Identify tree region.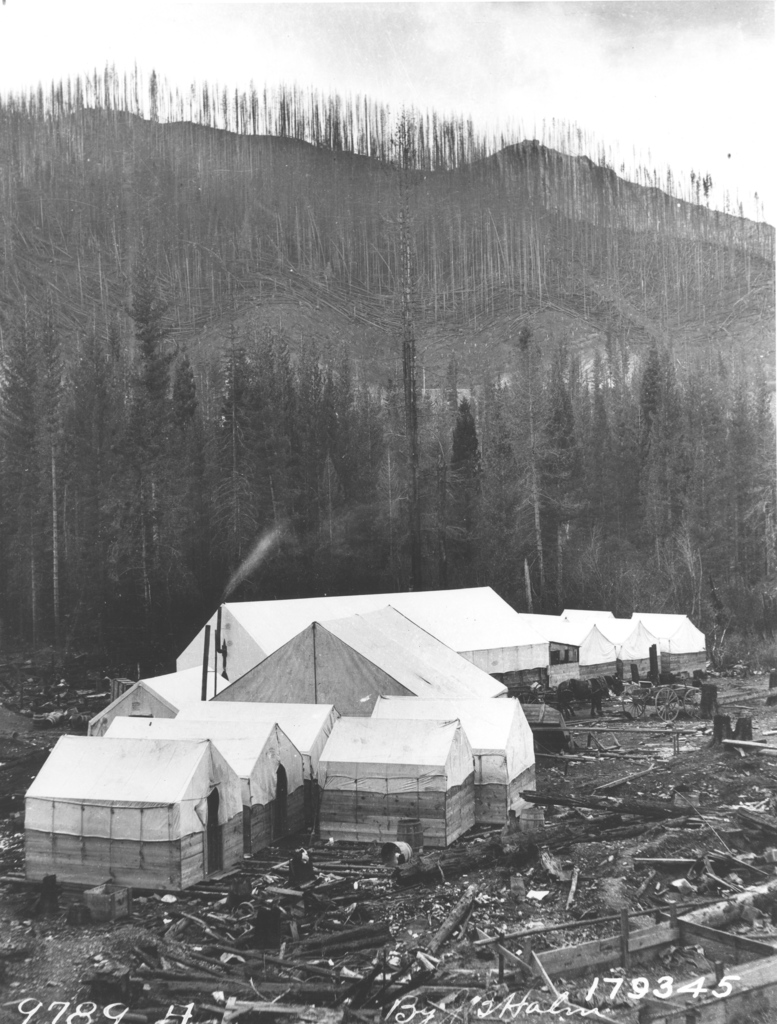
Region: 118/288/189/567.
